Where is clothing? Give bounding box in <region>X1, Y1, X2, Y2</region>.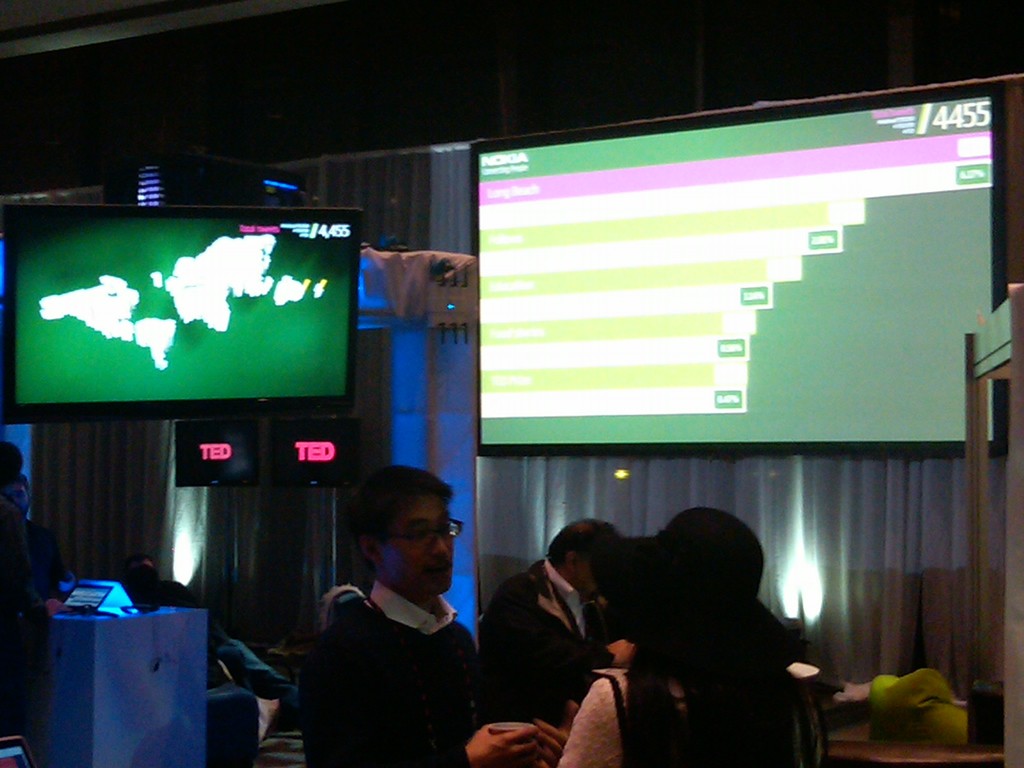
<region>484, 557, 609, 714</region>.
